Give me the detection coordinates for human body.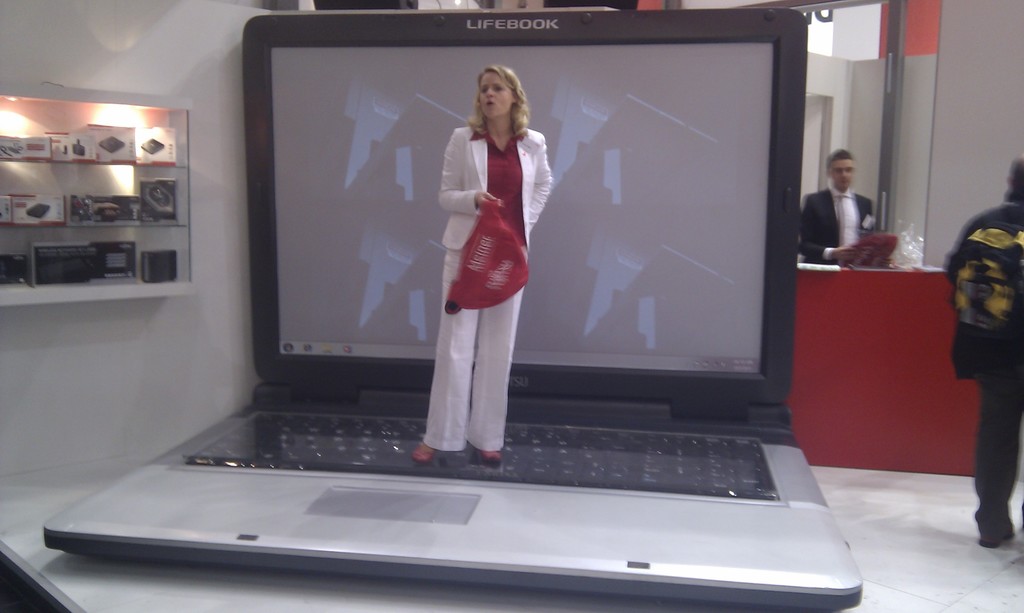
box(418, 52, 557, 478).
